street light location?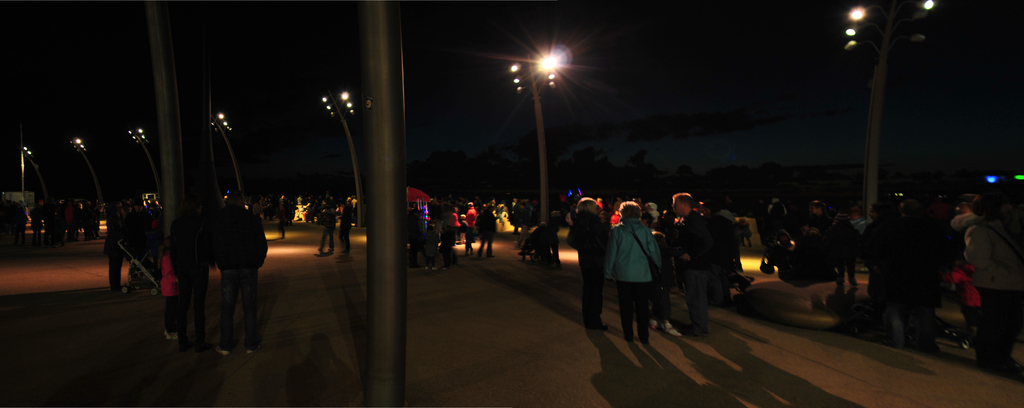
<region>538, 54, 557, 222</region>
